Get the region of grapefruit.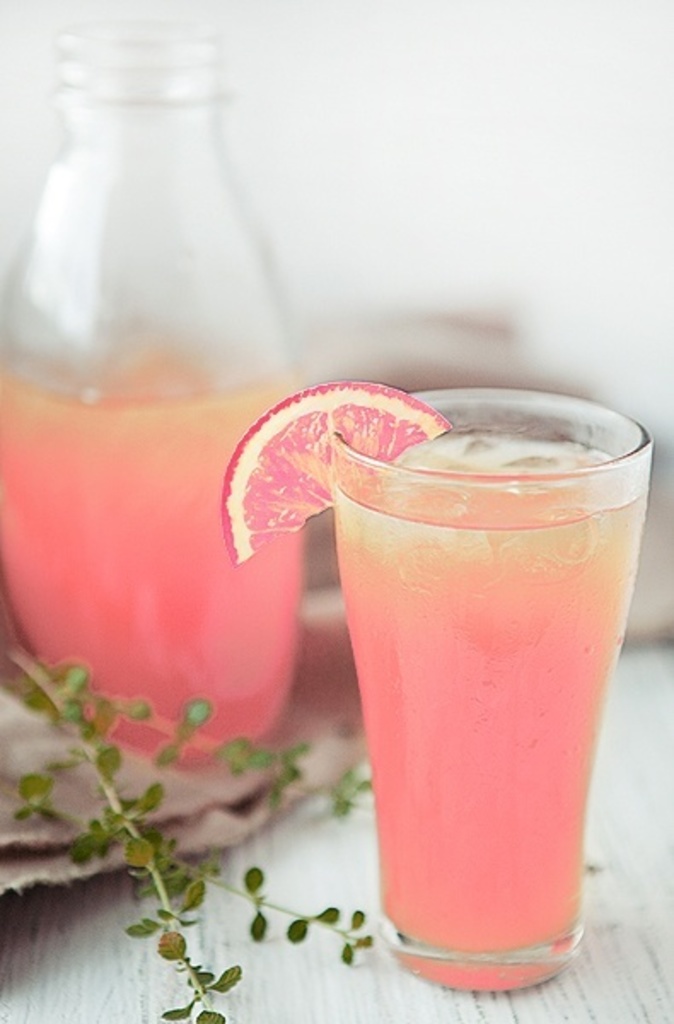
detection(220, 377, 449, 565).
